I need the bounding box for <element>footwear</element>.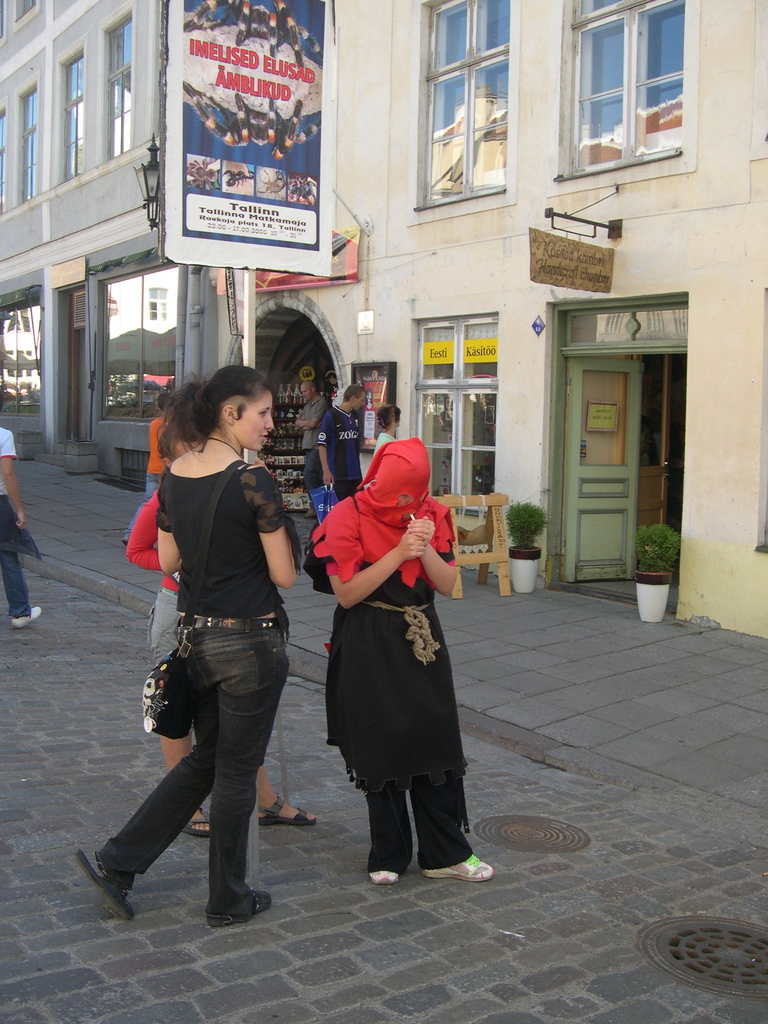
Here it is: detection(256, 793, 317, 828).
